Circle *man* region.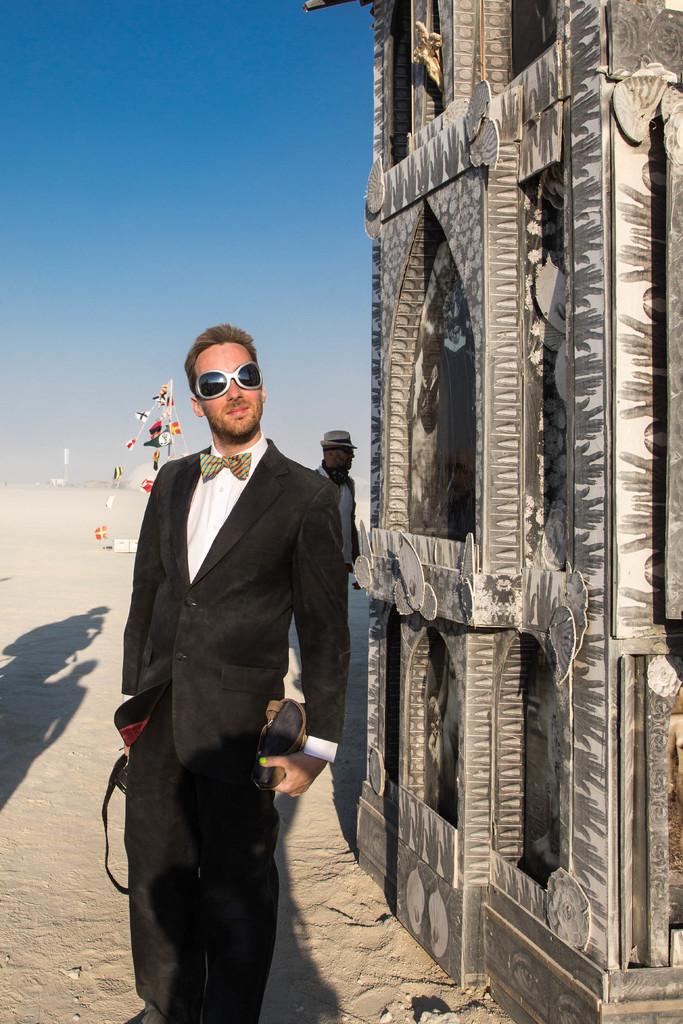
Region: (304,428,367,574).
